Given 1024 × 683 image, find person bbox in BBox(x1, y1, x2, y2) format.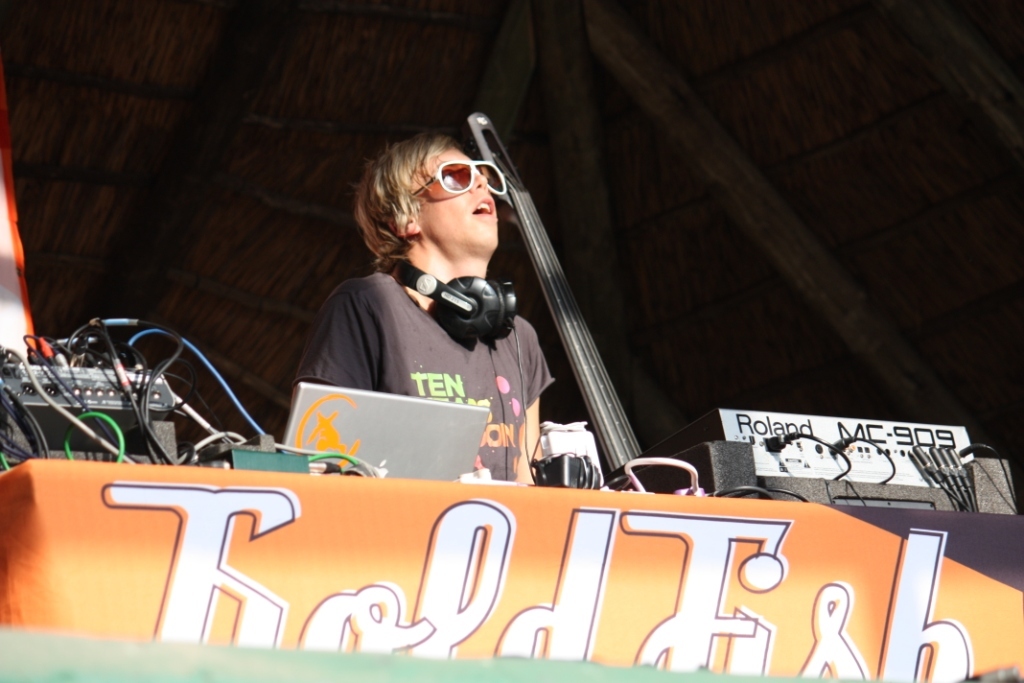
BBox(296, 138, 562, 485).
